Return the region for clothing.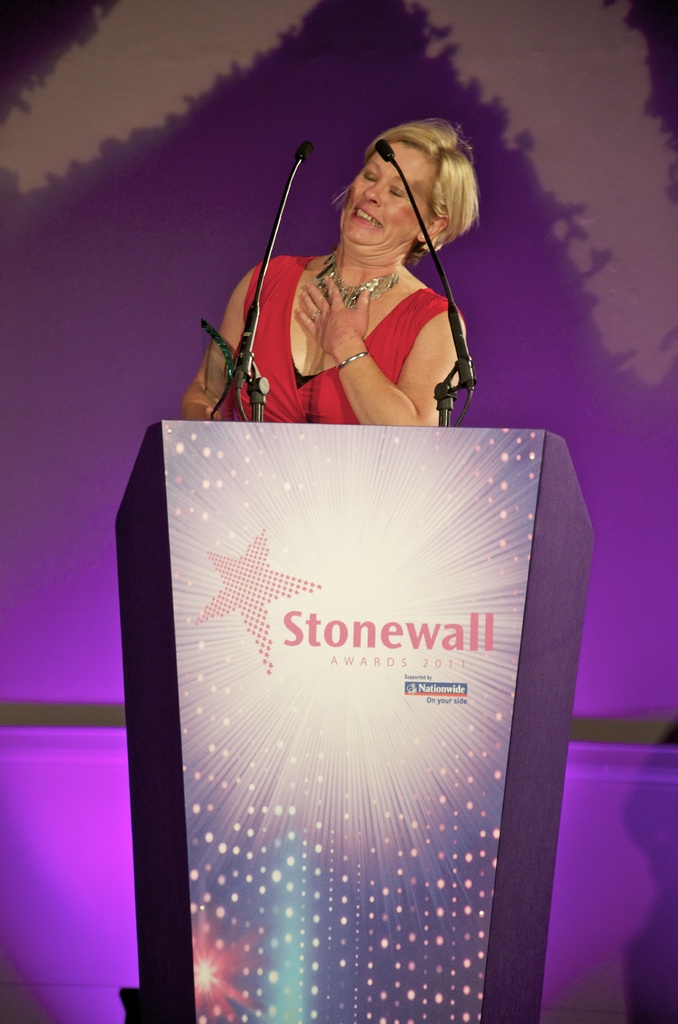
x1=261, y1=205, x2=470, y2=415.
